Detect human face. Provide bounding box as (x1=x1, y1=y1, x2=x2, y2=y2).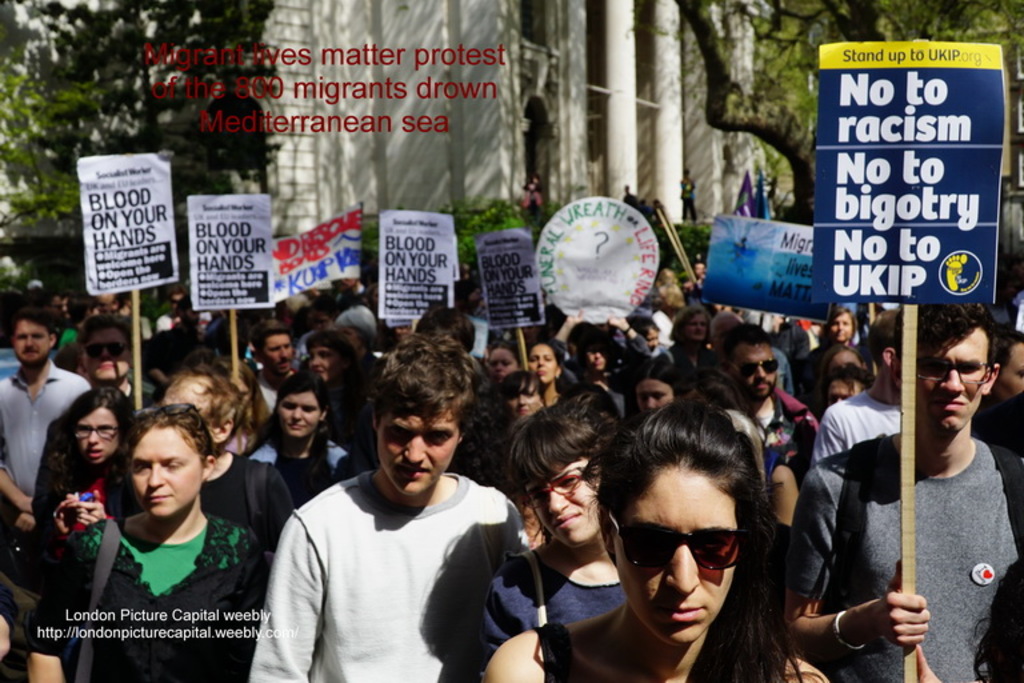
(x1=917, y1=320, x2=987, y2=435).
